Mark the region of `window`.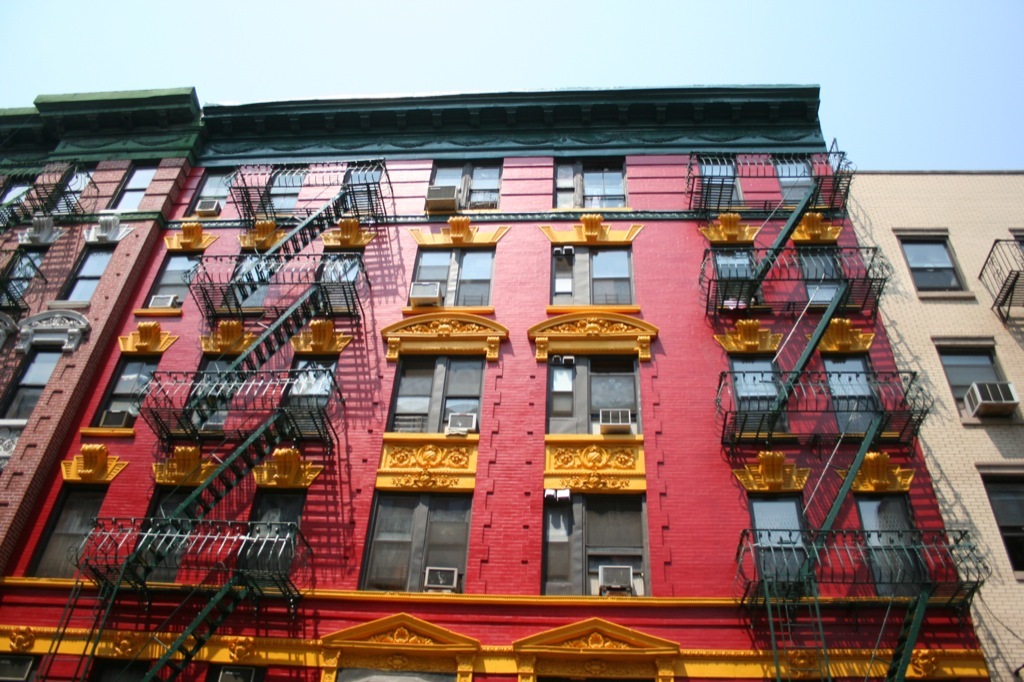
Region: [x1=31, y1=481, x2=104, y2=576].
